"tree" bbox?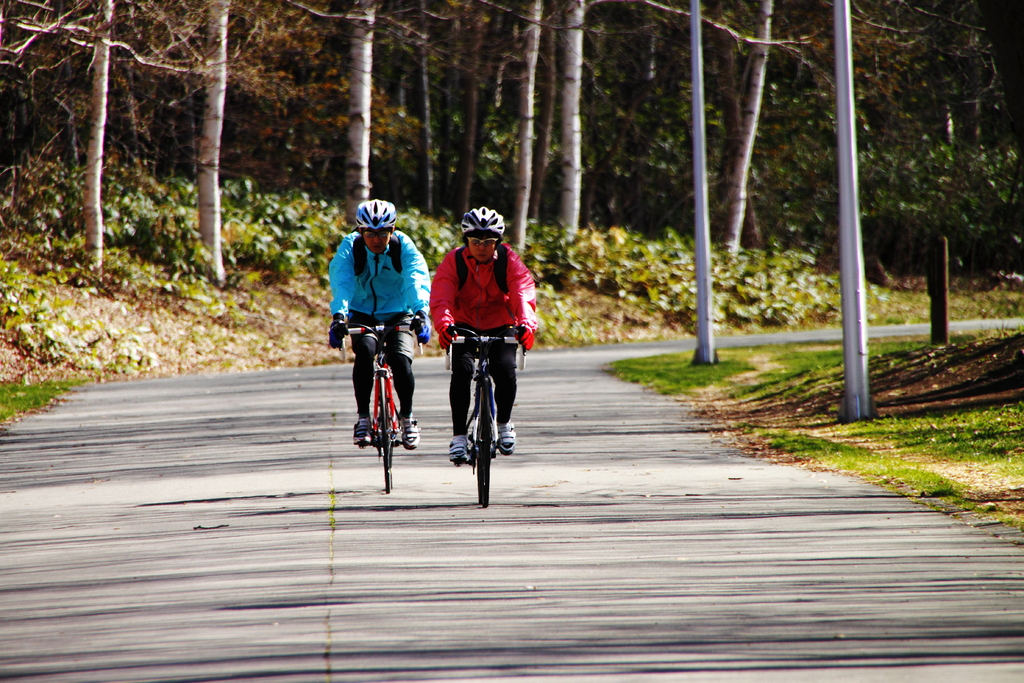
bbox(703, 0, 817, 247)
